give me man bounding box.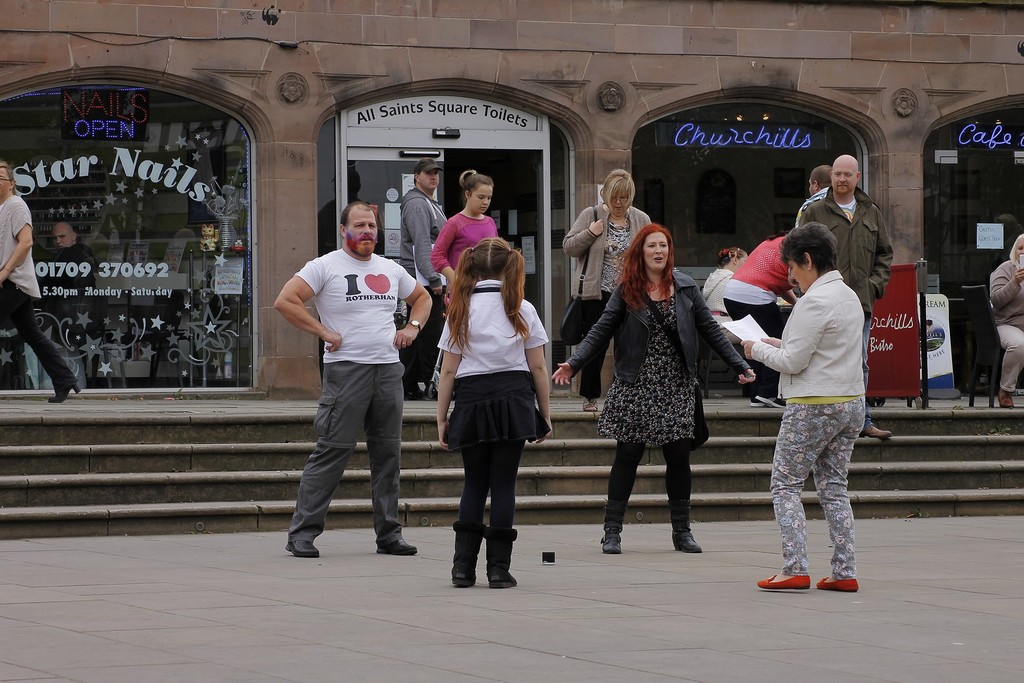
53 222 81 251.
